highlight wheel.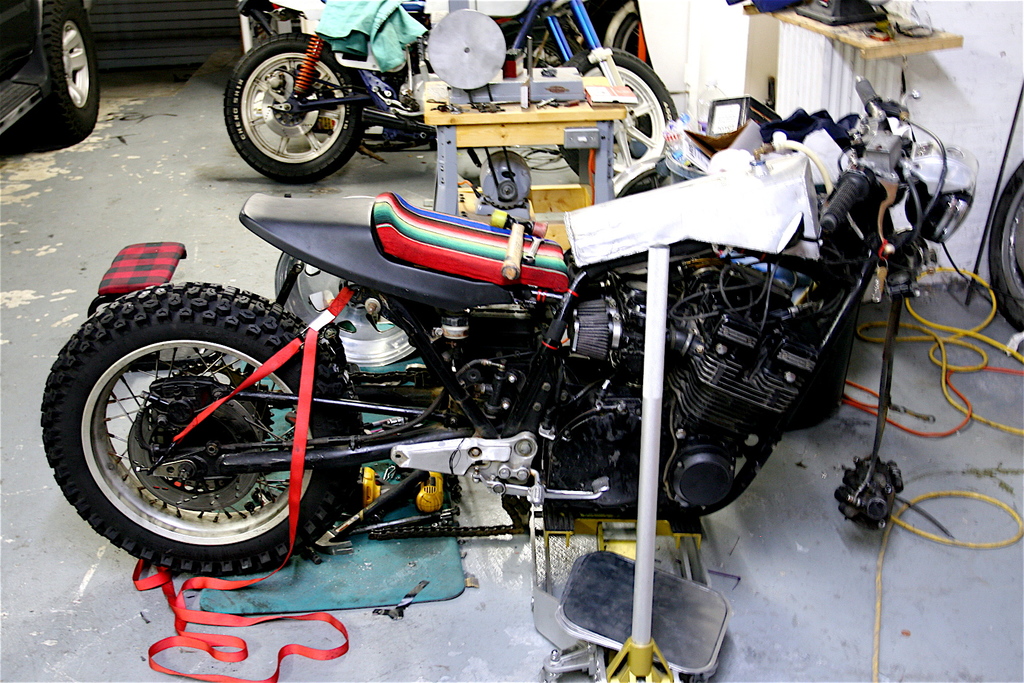
Highlighted region: left=985, top=163, right=1023, bottom=334.
